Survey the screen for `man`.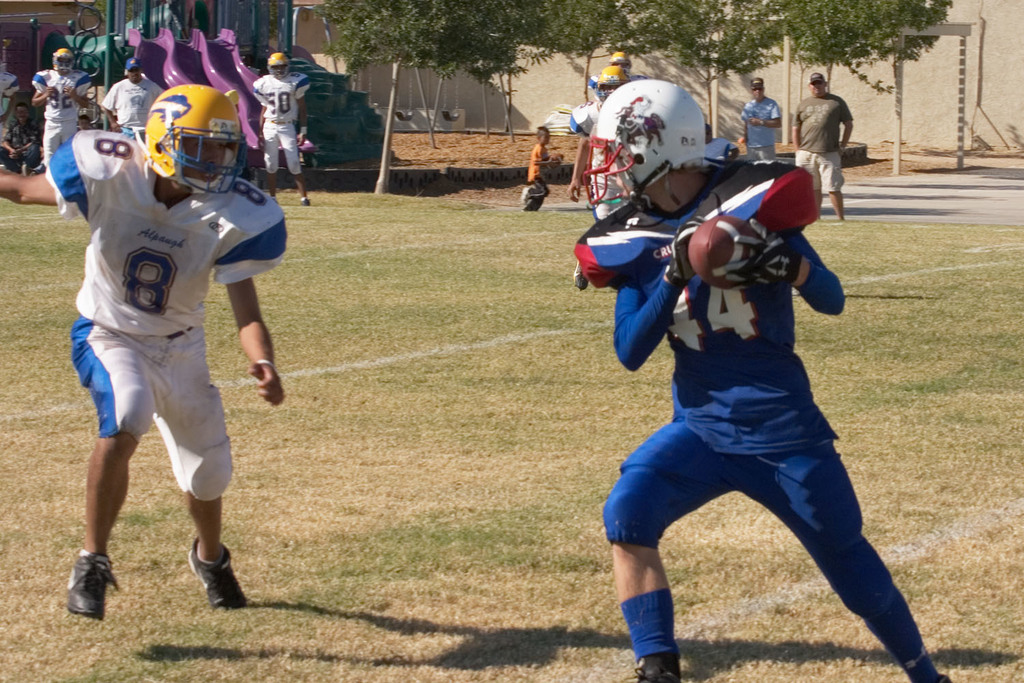
Survey found: (left=569, top=64, right=634, bottom=195).
